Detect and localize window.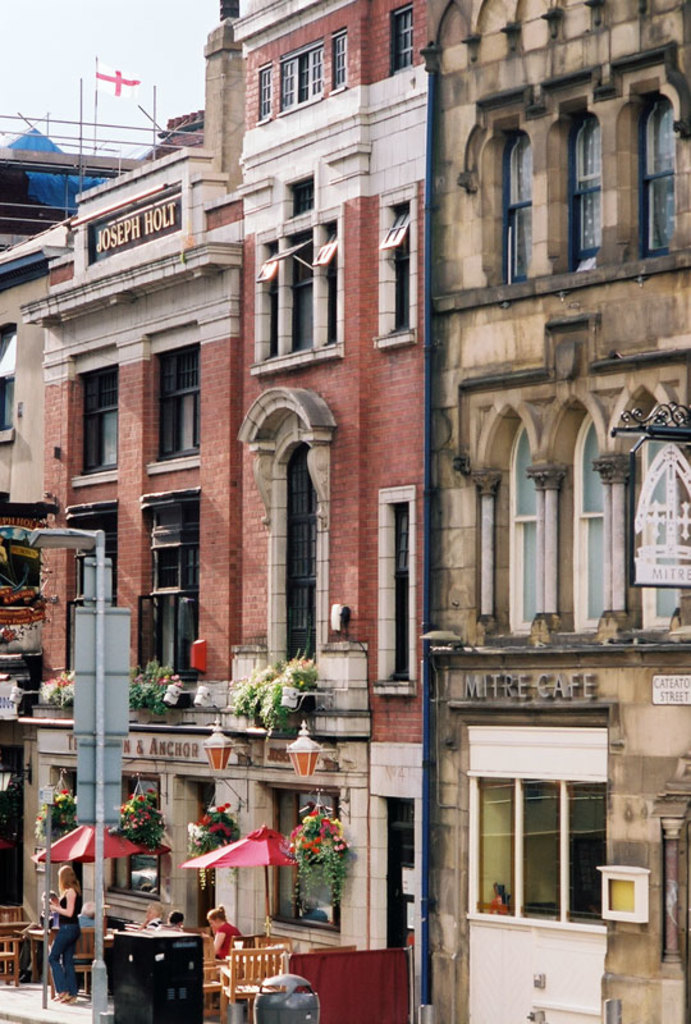
Localized at 534:388:614:641.
